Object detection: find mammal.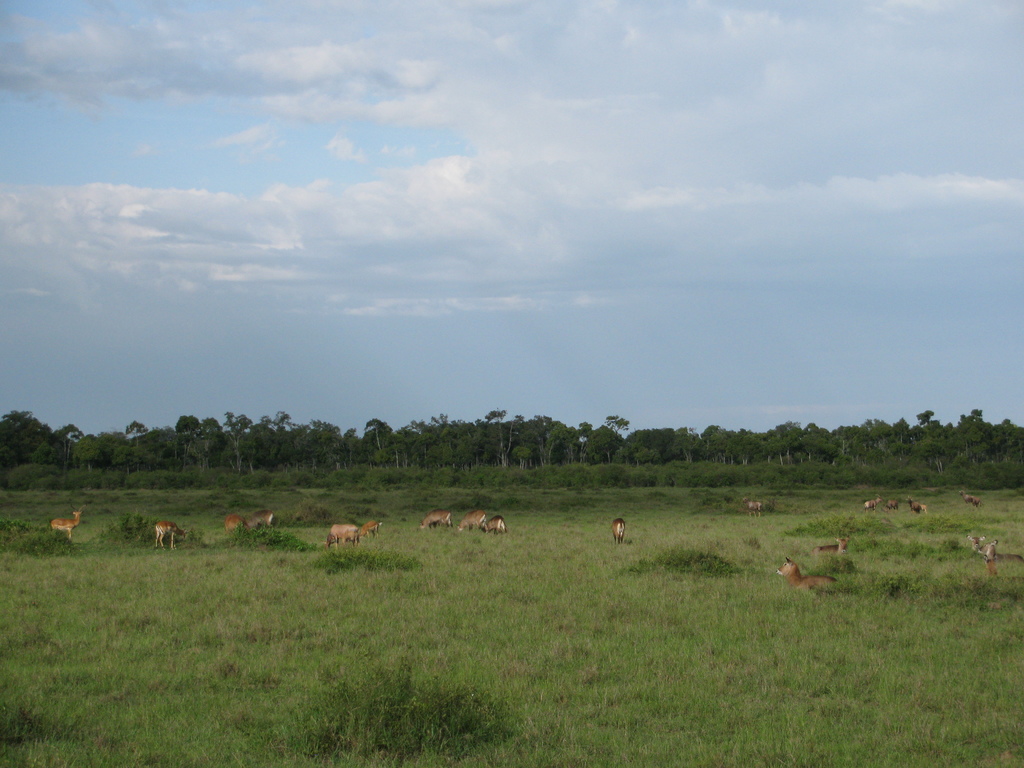
x1=883 y1=498 x2=897 y2=511.
